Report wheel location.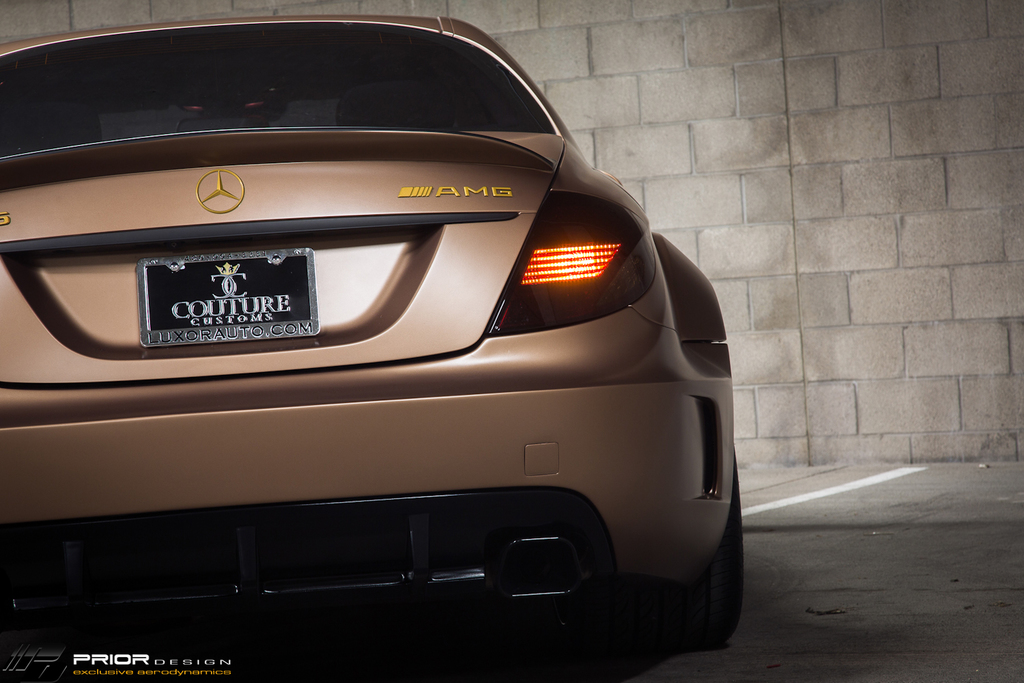
Report: [left=640, top=497, right=747, bottom=652].
